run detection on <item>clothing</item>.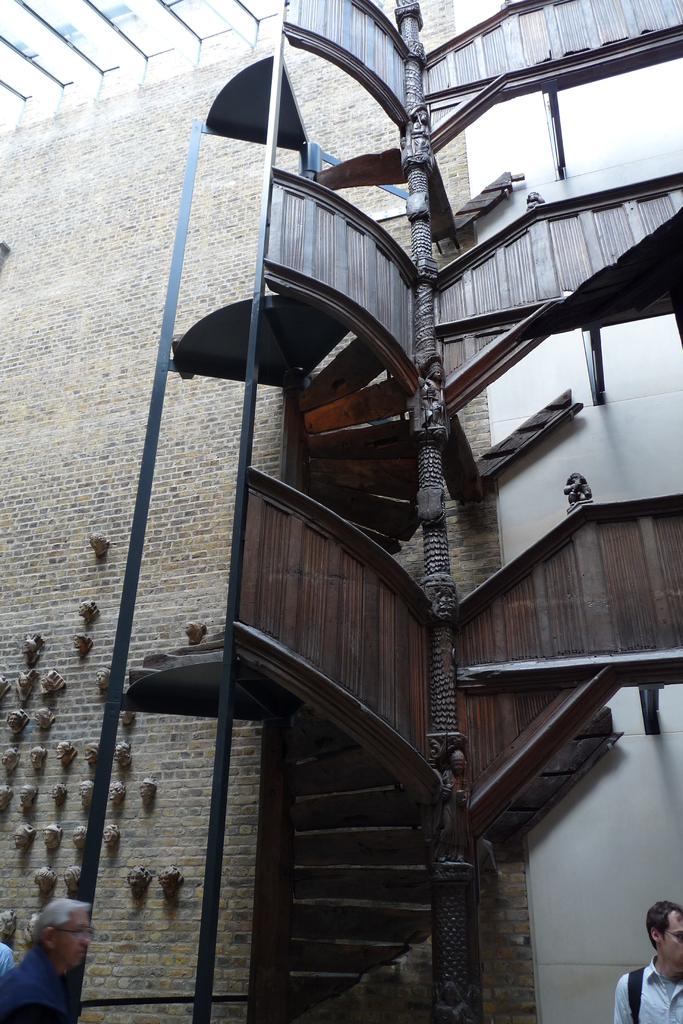
Result: [left=1, top=924, right=97, bottom=1006].
